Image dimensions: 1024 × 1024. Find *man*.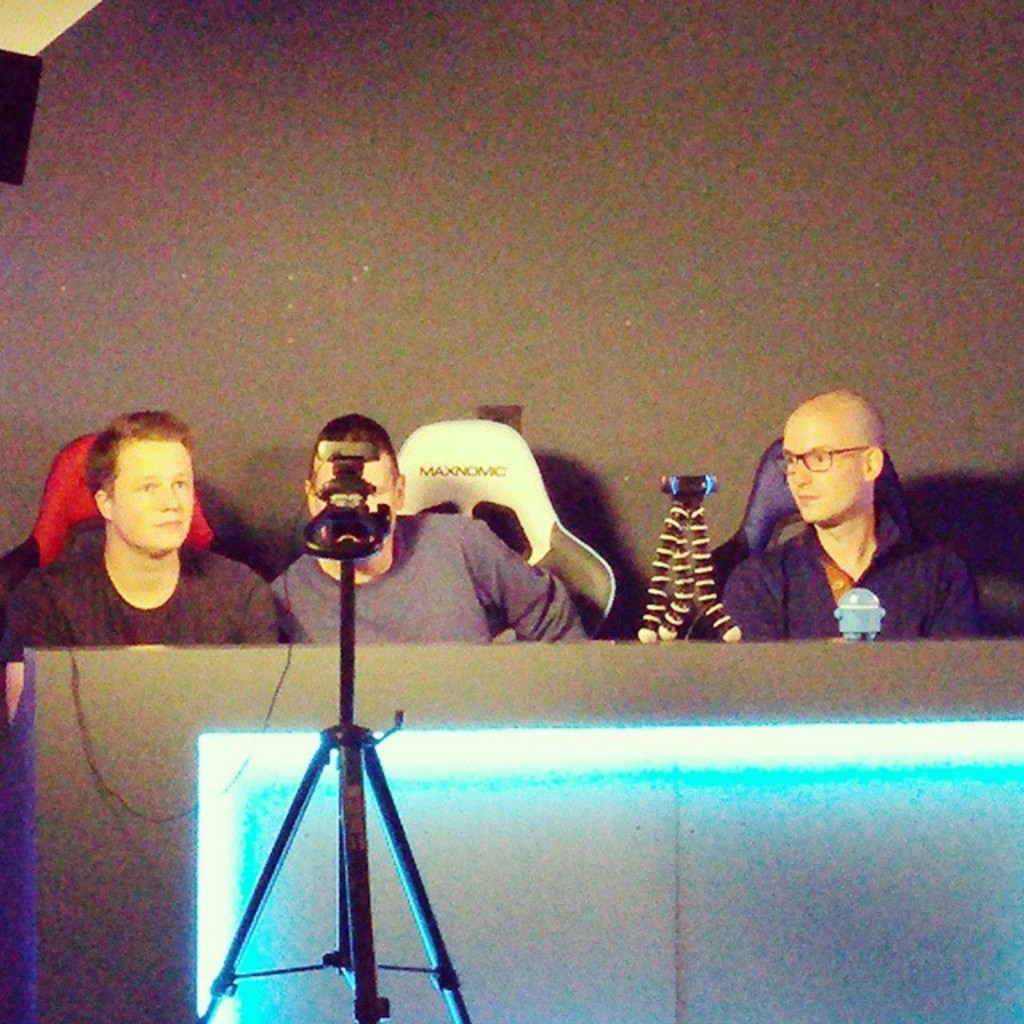
0:402:291:720.
